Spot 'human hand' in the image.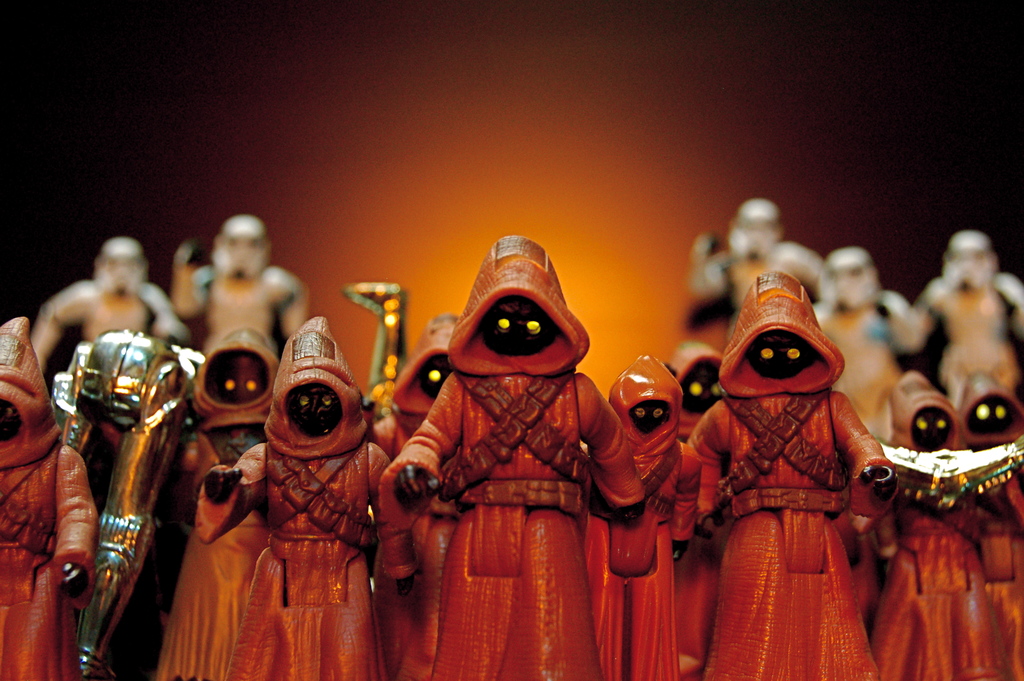
'human hand' found at BBox(170, 239, 202, 280).
